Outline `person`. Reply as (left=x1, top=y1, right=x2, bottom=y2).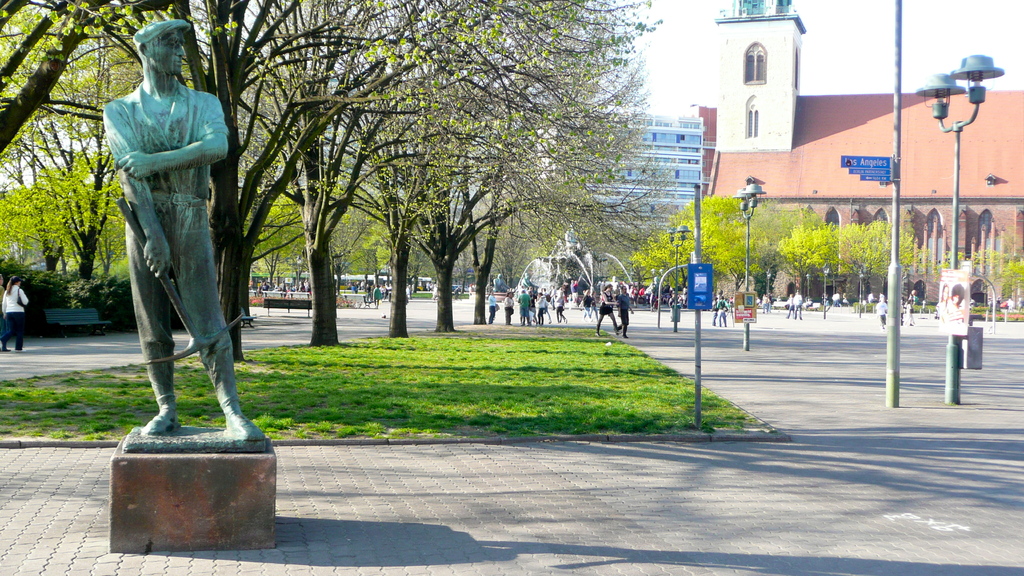
(left=716, top=298, right=728, bottom=326).
